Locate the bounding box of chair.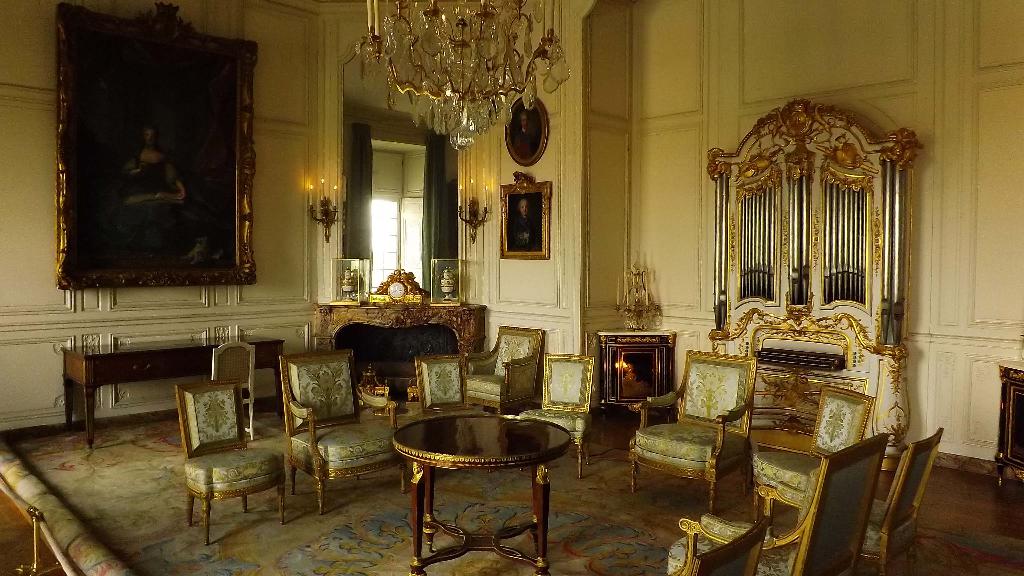
Bounding box: box=[204, 338, 258, 443].
